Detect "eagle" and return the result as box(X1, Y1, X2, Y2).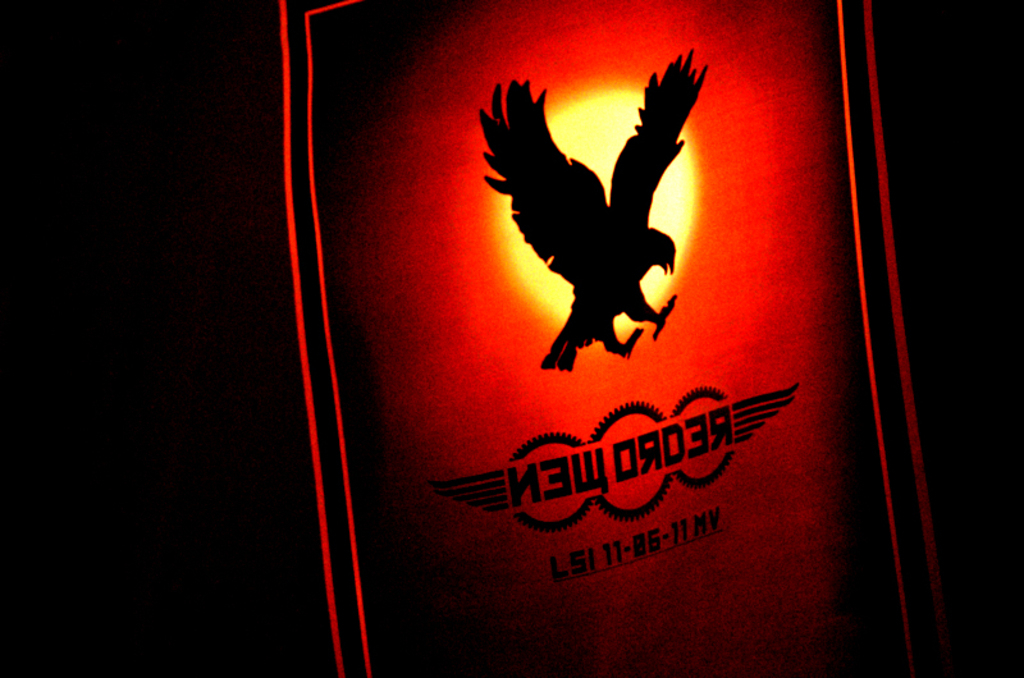
box(477, 41, 714, 374).
